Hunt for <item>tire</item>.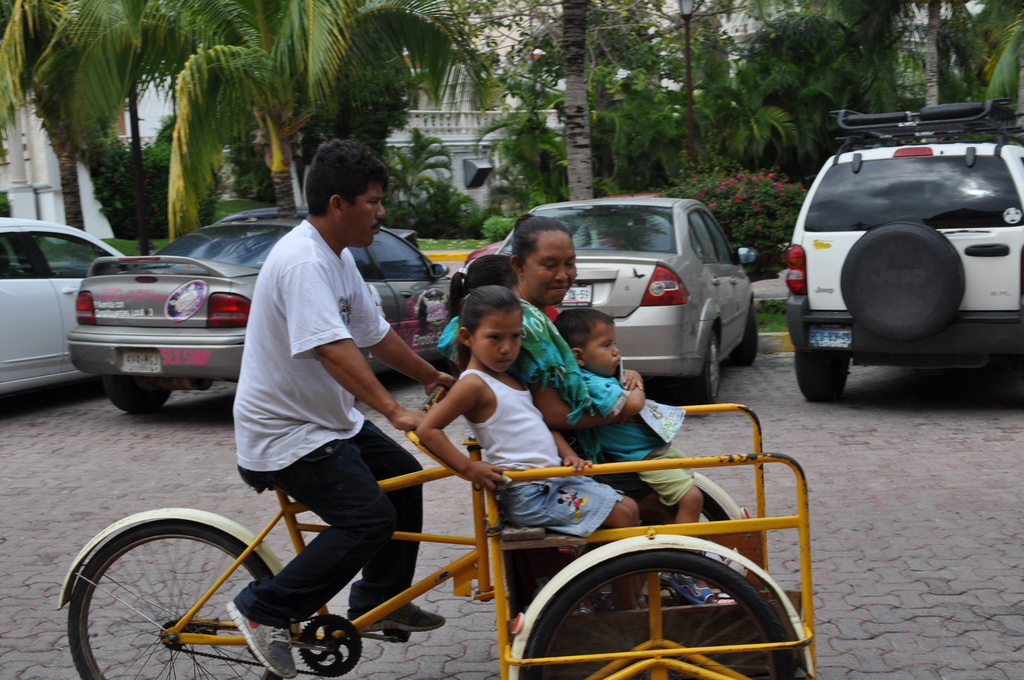
Hunted down at (x1=67, y1=508, x2=262, y2=677).
